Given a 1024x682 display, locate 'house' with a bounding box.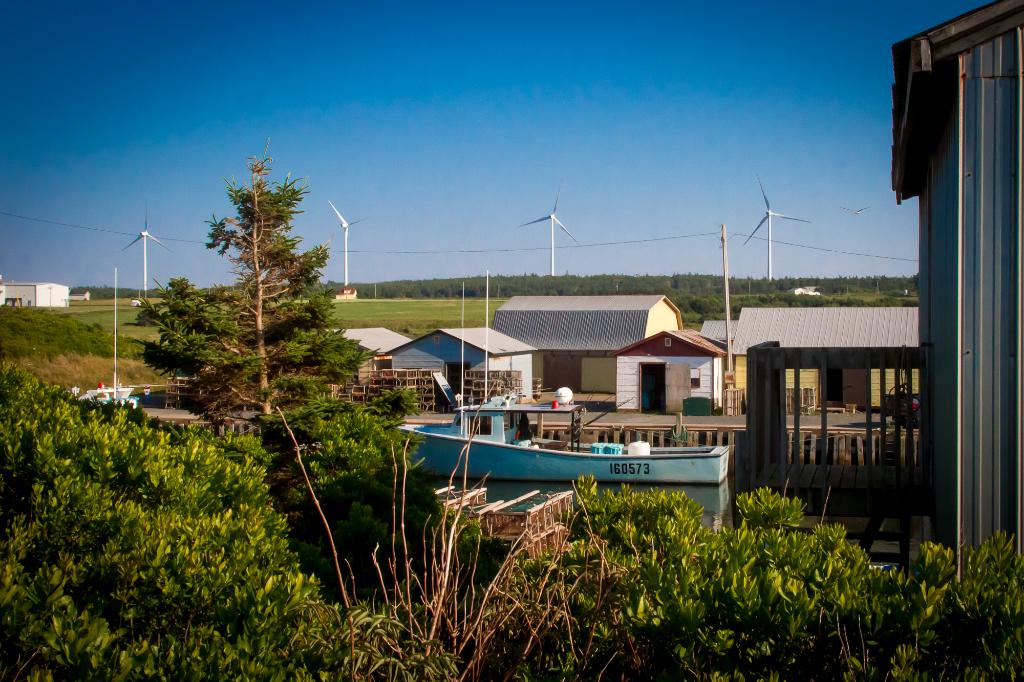
Located: l=316, t=321, r=414, b=386.
